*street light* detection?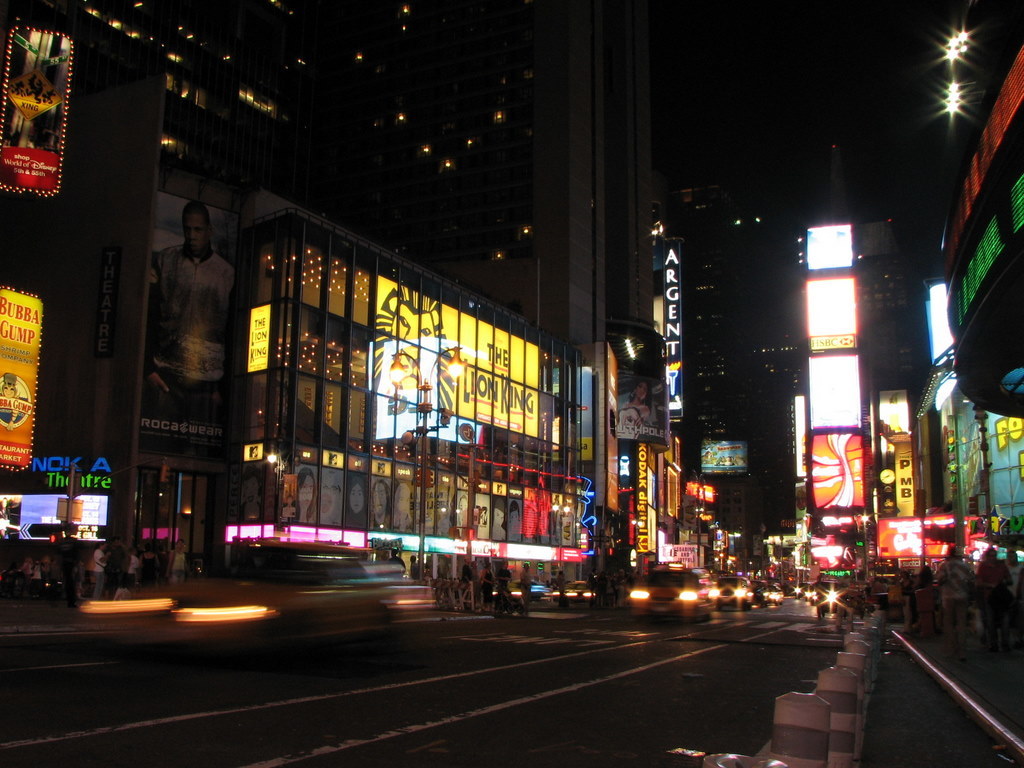
bbox(413, 403, 451, 451)
